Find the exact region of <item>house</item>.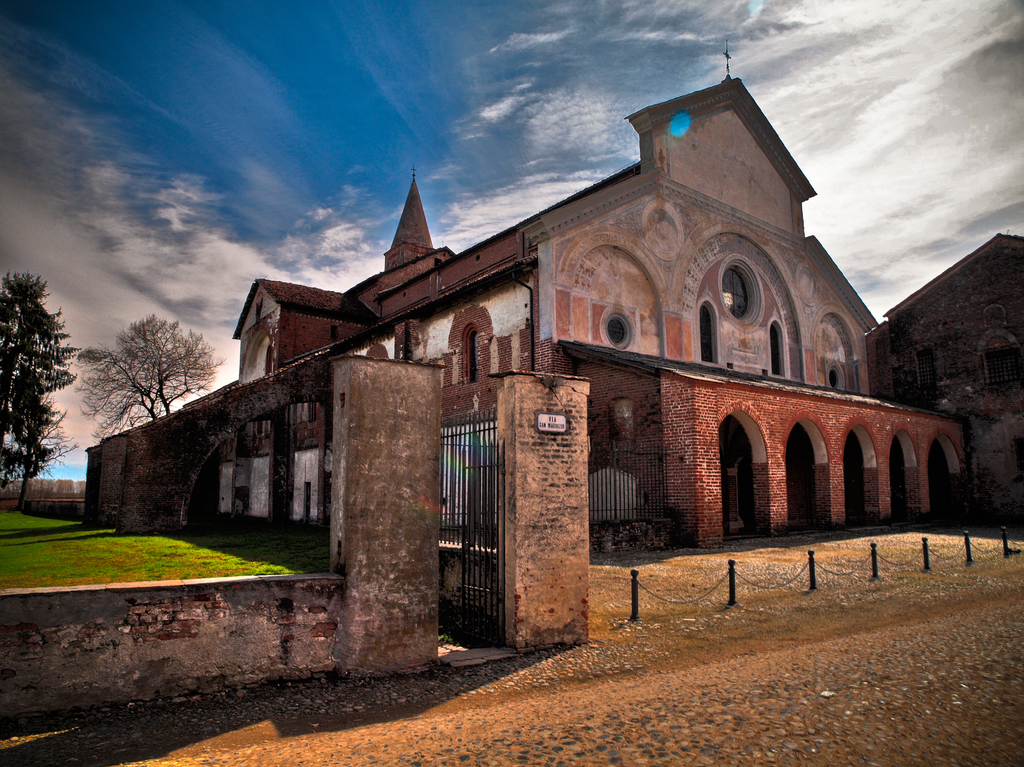
Exact region: (left=895, top=223, right=1023, bottom=510).
